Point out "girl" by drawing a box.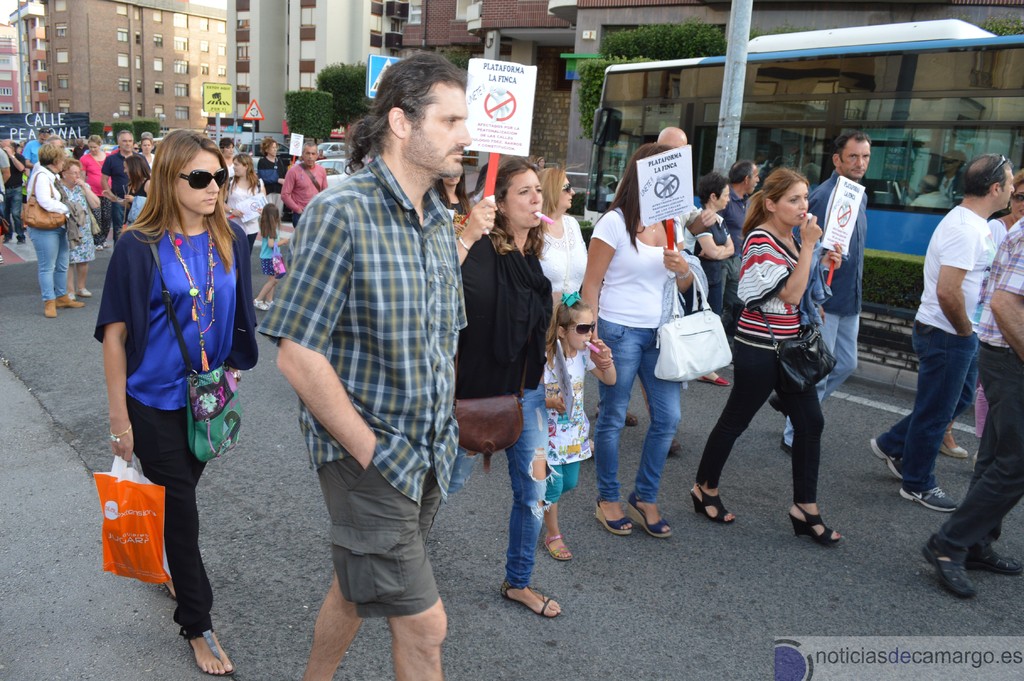
bbox(99, 122, 248, 671).
